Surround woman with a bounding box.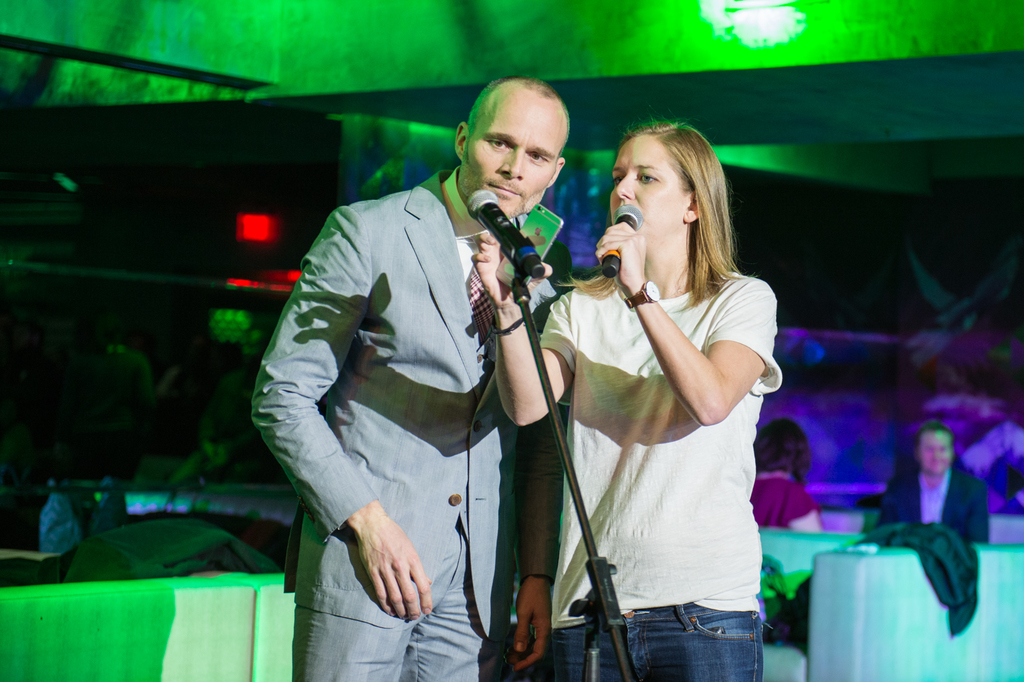
Rect(469, 117, 783, 681).
